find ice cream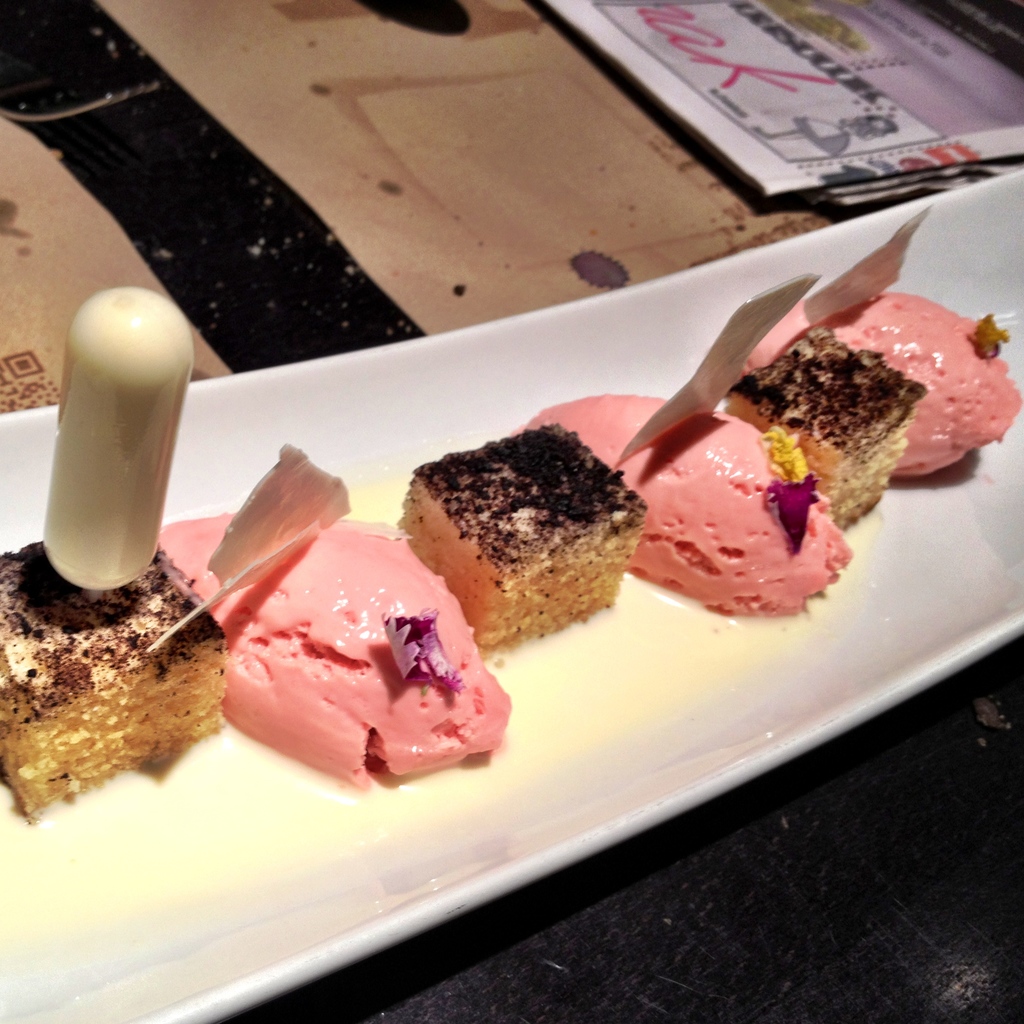
<region>737, 292, 1019, 476</region>
